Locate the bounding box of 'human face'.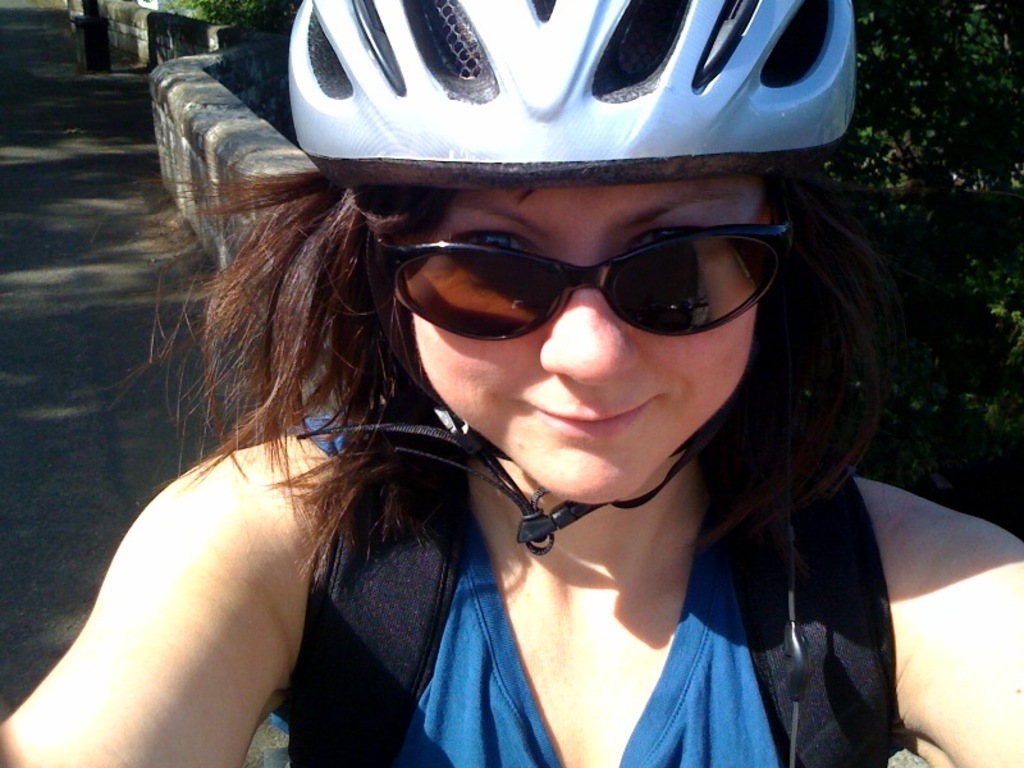
Bounding box: BBox(406, 178, 760, 503).
